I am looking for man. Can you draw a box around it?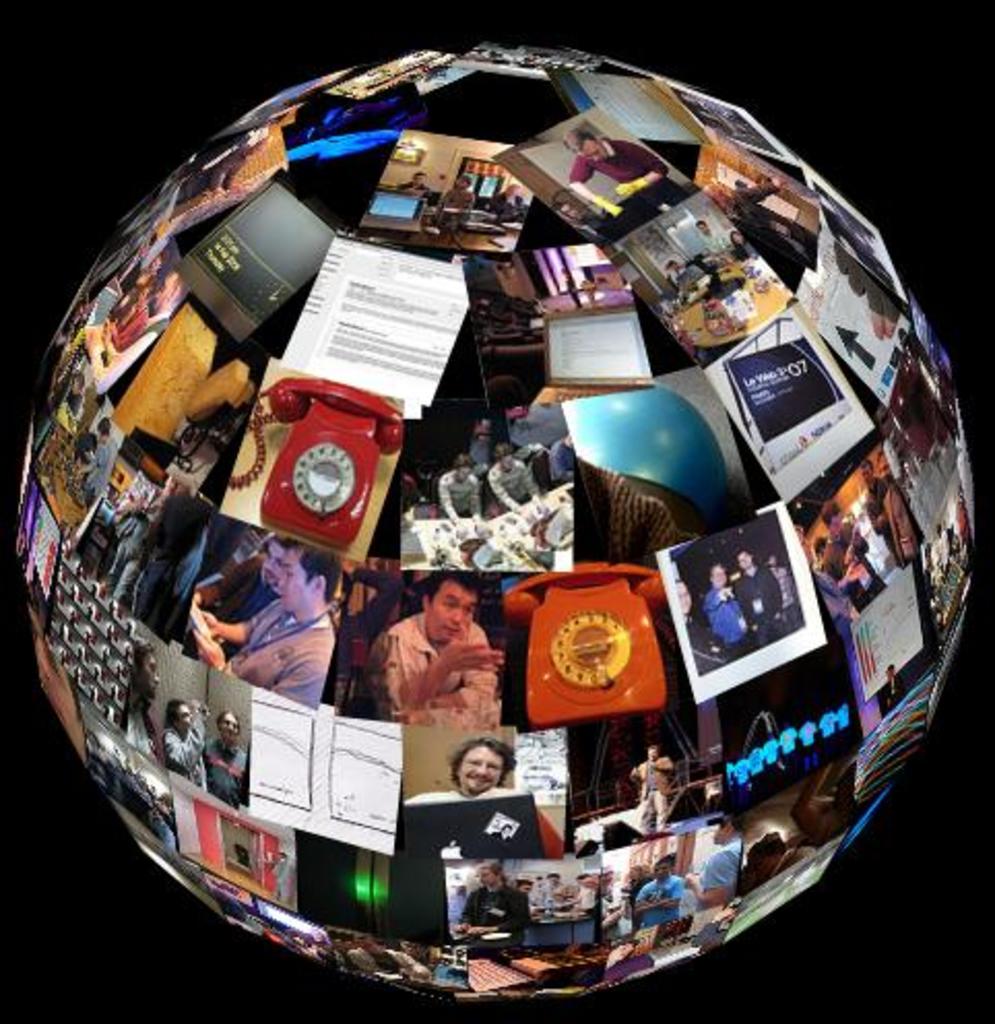
Sure, the bounding box is [left=766, top=555, right=803, bottom=634].
